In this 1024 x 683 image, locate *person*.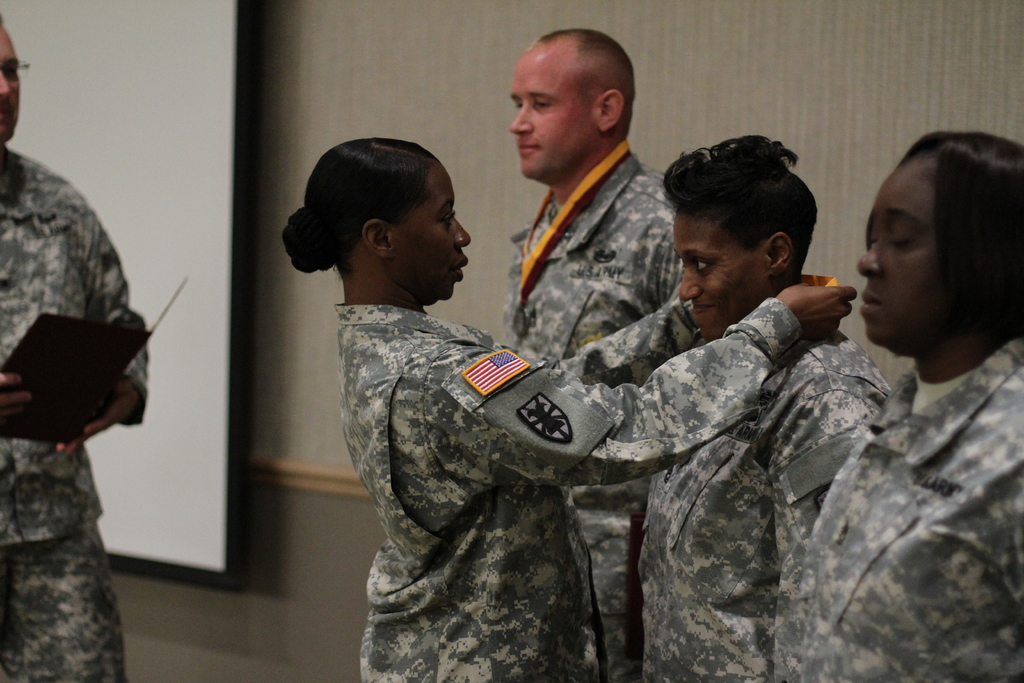
Bounding box: {"x1": 771, "y1": 127, "x2": 1023, "y2": 682}.
